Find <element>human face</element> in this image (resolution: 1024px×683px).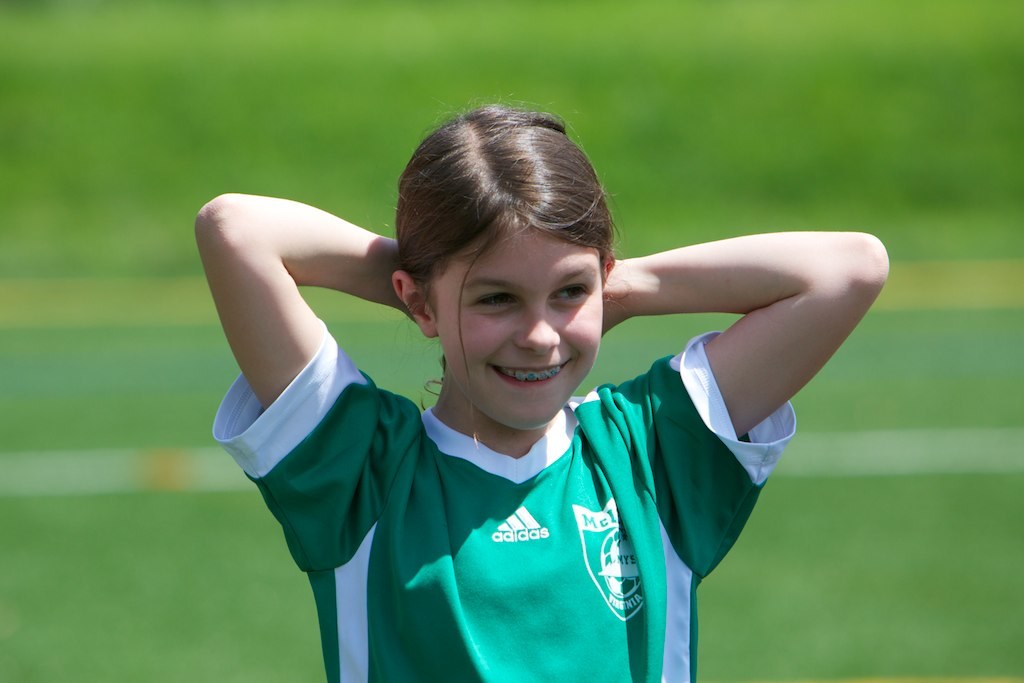
left=434, top=216, right=602, bottom=436.
